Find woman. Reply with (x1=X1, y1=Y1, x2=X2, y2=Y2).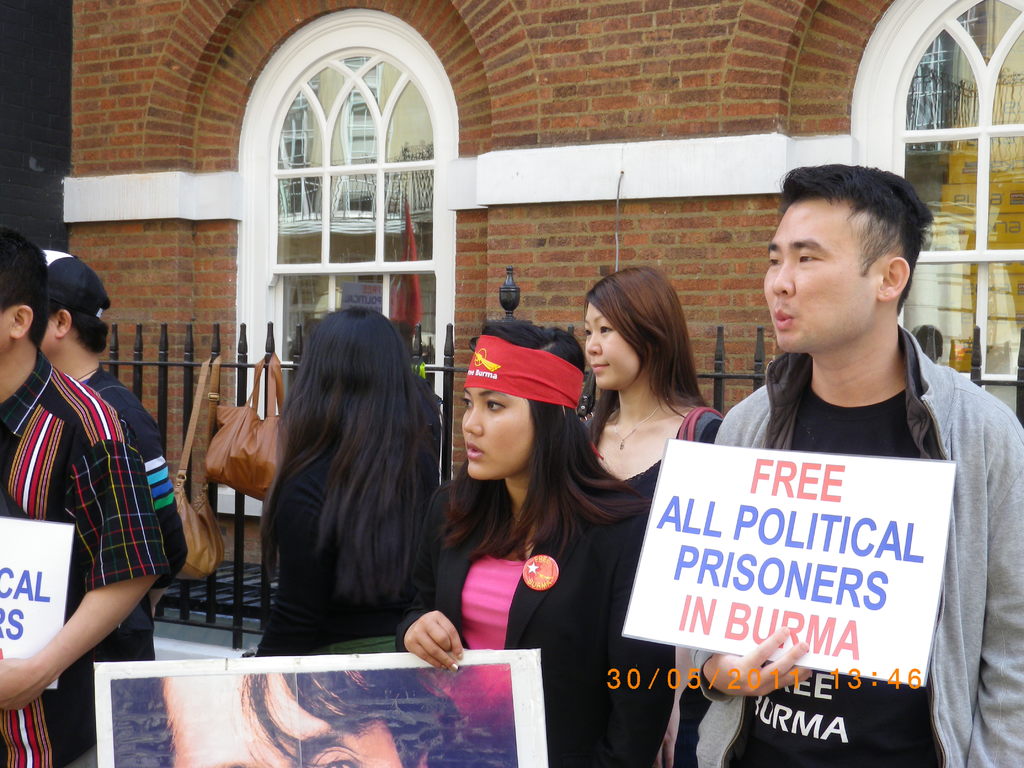
(x1=259, y1=303, x2=442, y2=664).
